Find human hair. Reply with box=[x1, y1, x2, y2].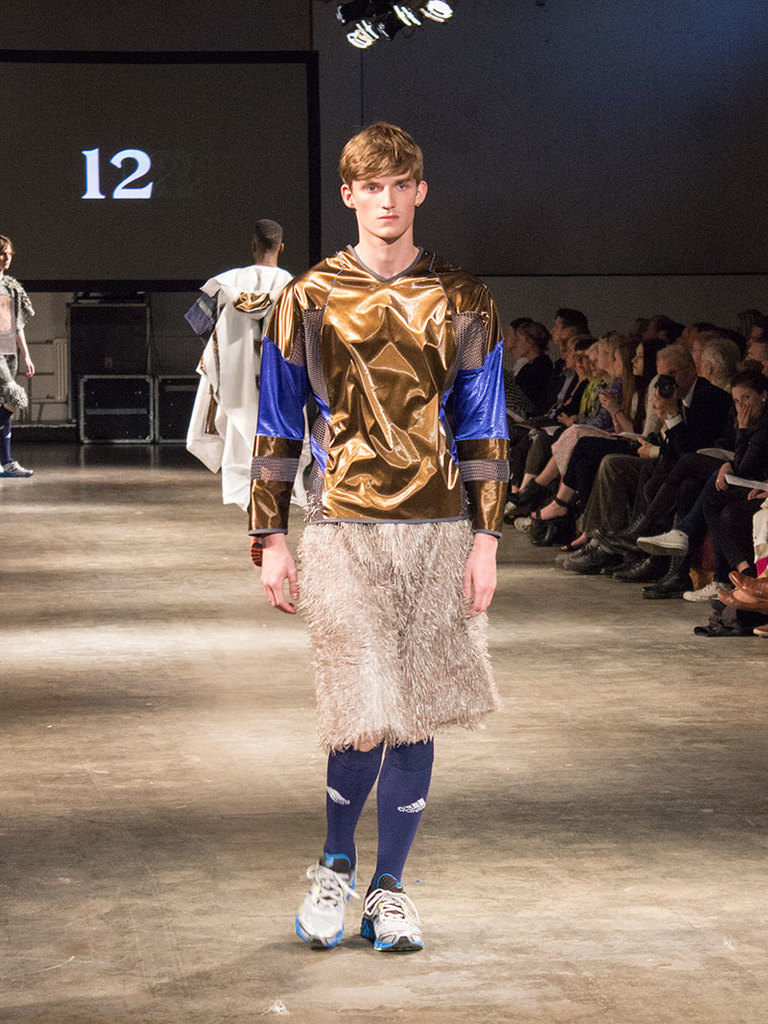
box=[0, 229, 12, 248].
